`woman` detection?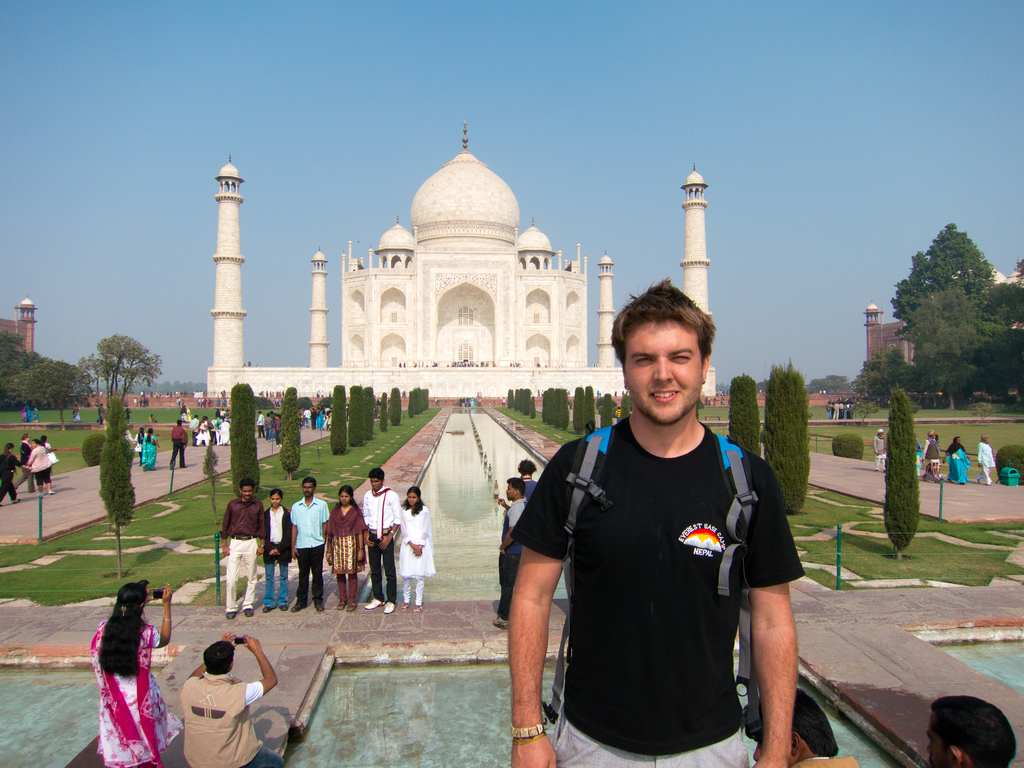
0/444/33/505
